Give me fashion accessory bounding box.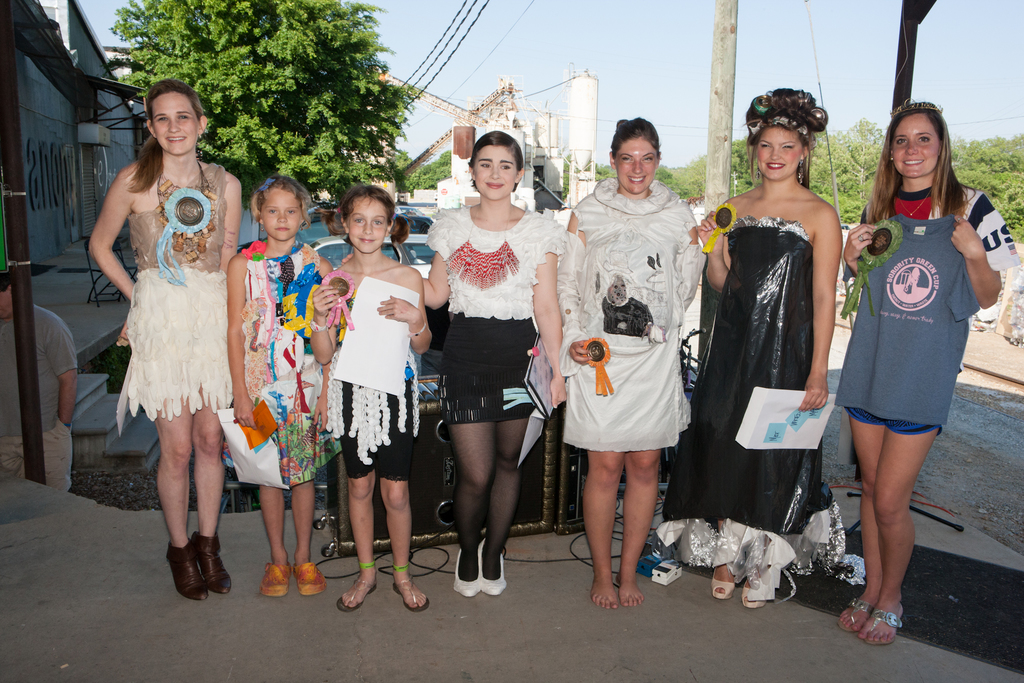
<box>150,155,209,281</box>.
